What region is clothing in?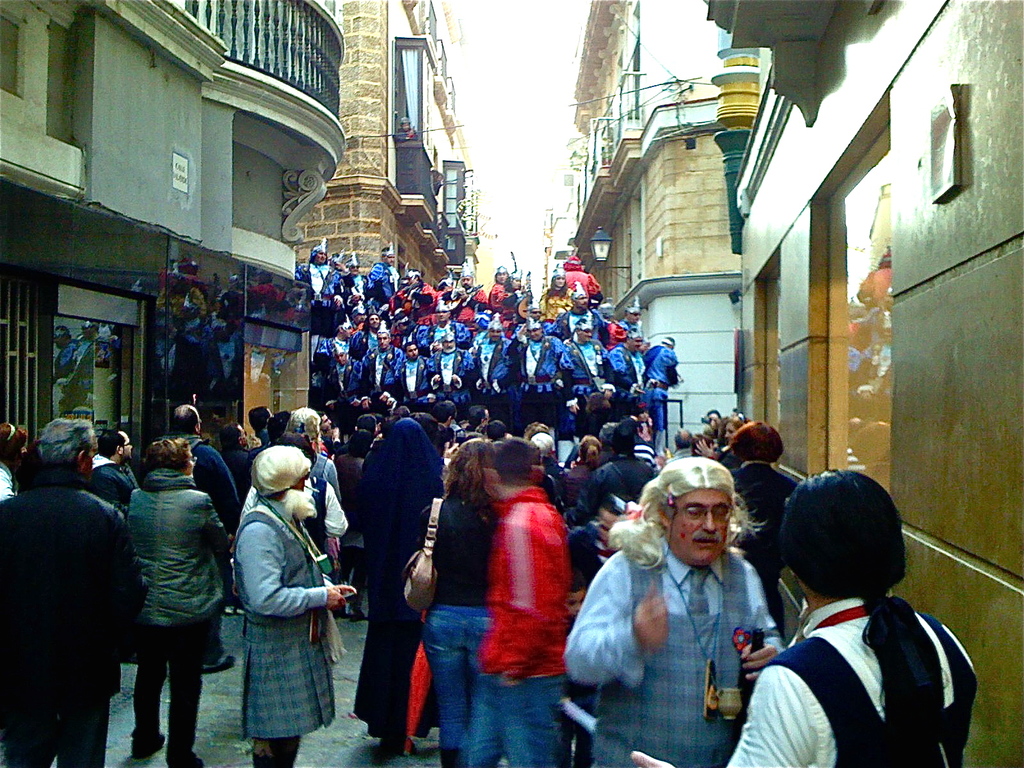
{"x1": 472, "y1": 335, "x2": 511, "y2": 415}.
